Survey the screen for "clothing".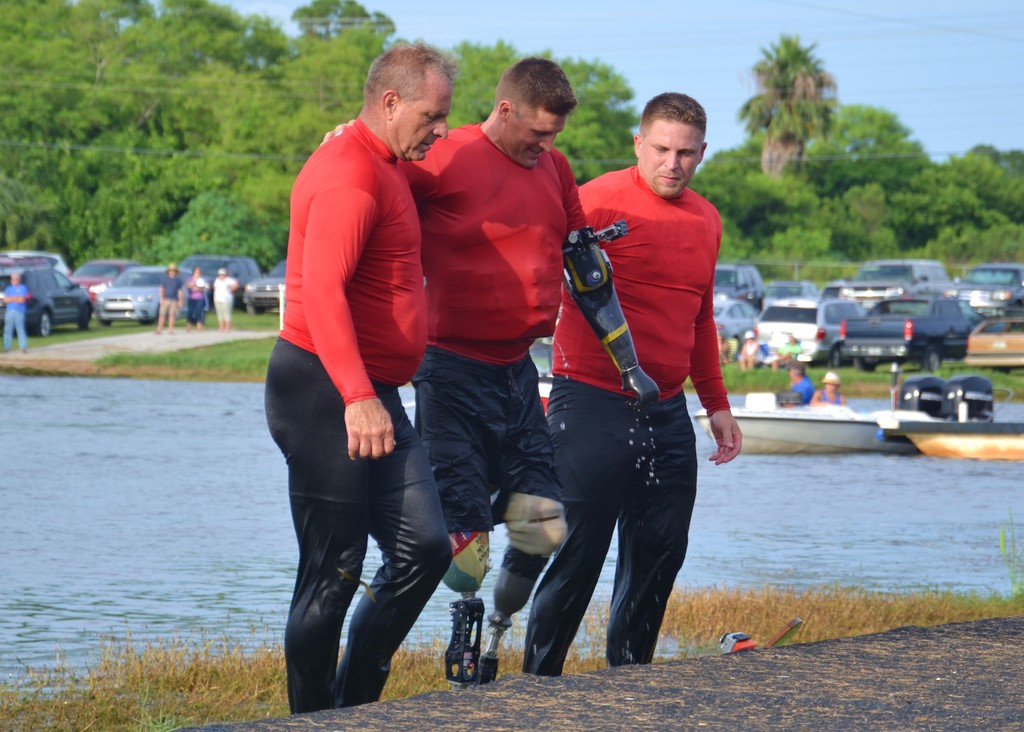
Survey found: <region>0, 279, 27, 349</region>.
